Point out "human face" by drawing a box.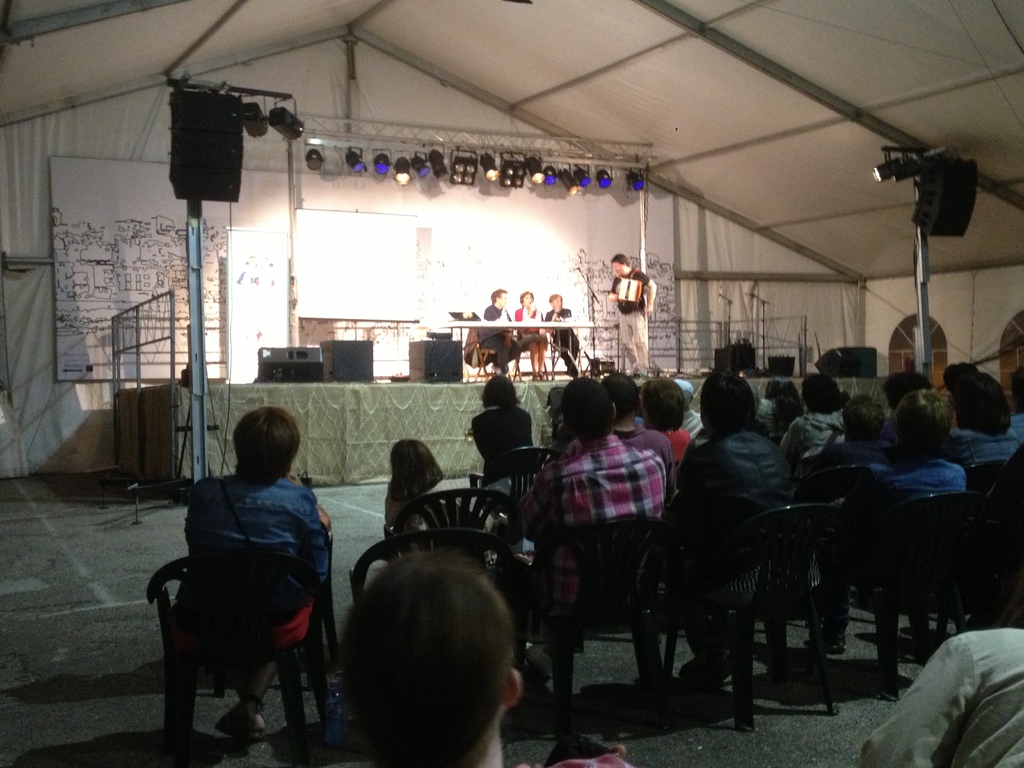
{"left": 609, "top": 262, "right": 625, "bottom": 279}.
